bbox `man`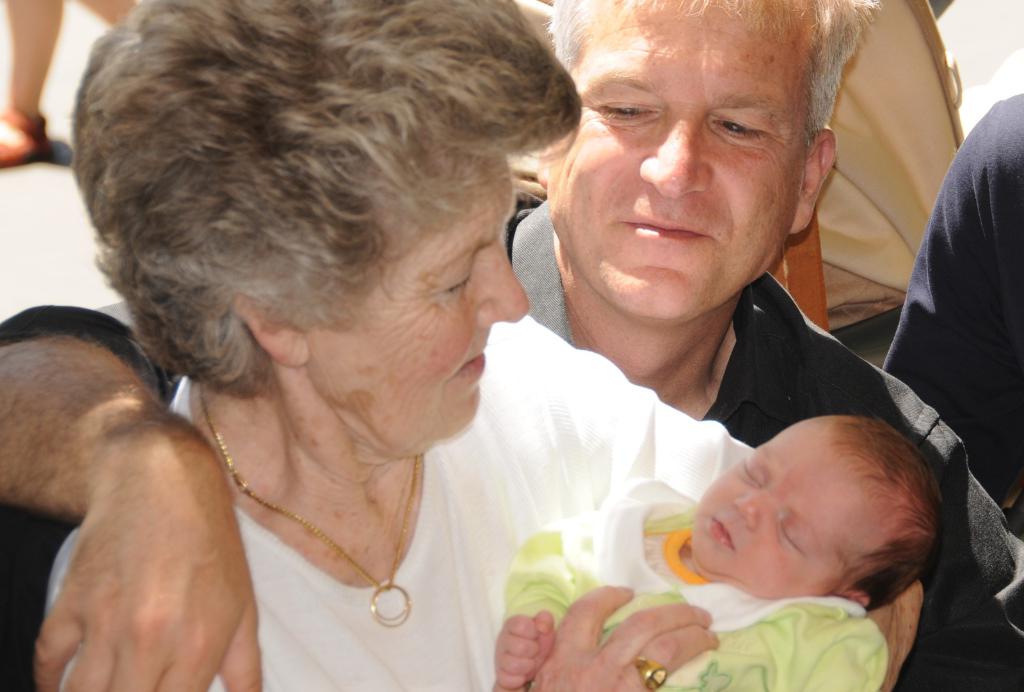
x1=0 y1=0 x2=1023 y2=691
